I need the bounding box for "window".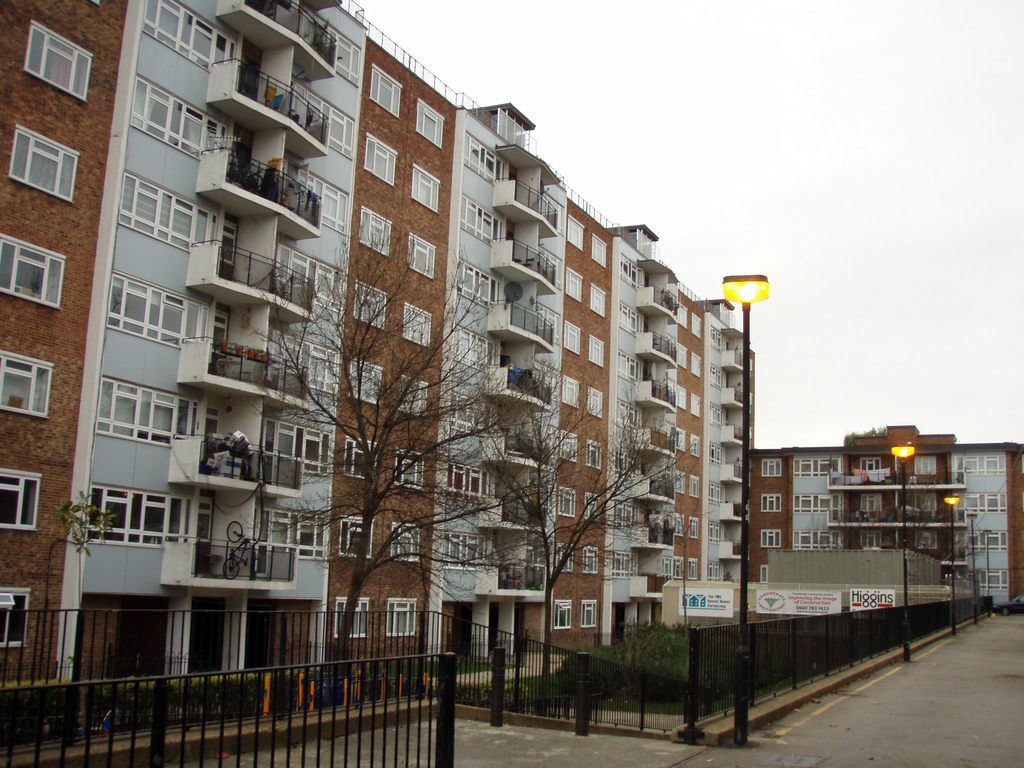
Here it is: BBox(582, 547, 599, 573).
